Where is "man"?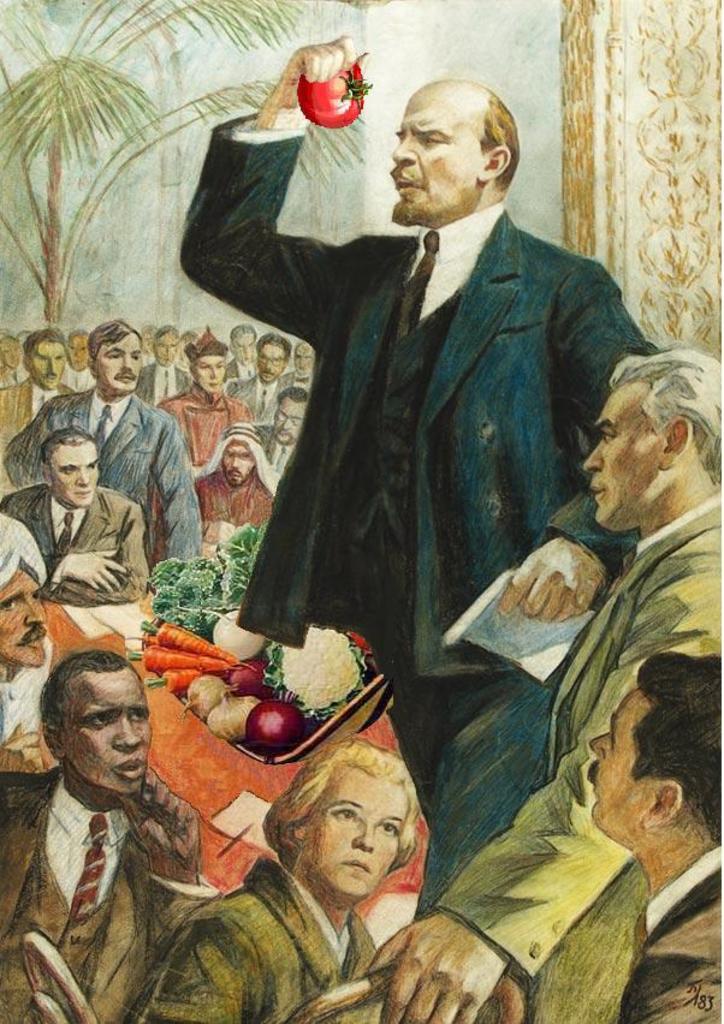
[251,379,315,480].
